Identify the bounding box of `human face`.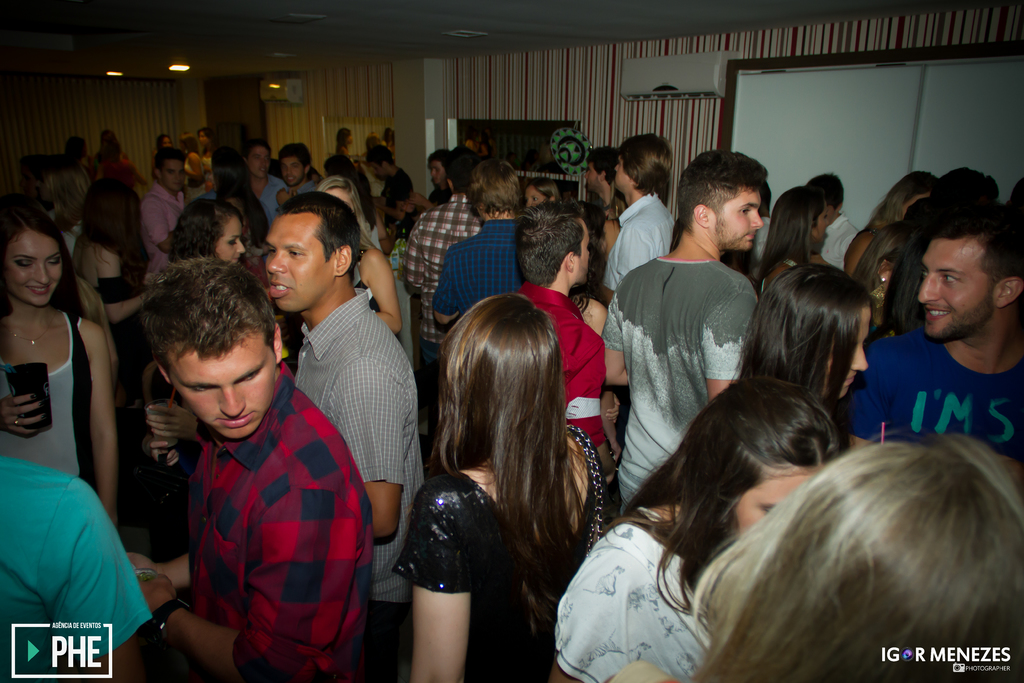
region(250, 146, 268, 179).
